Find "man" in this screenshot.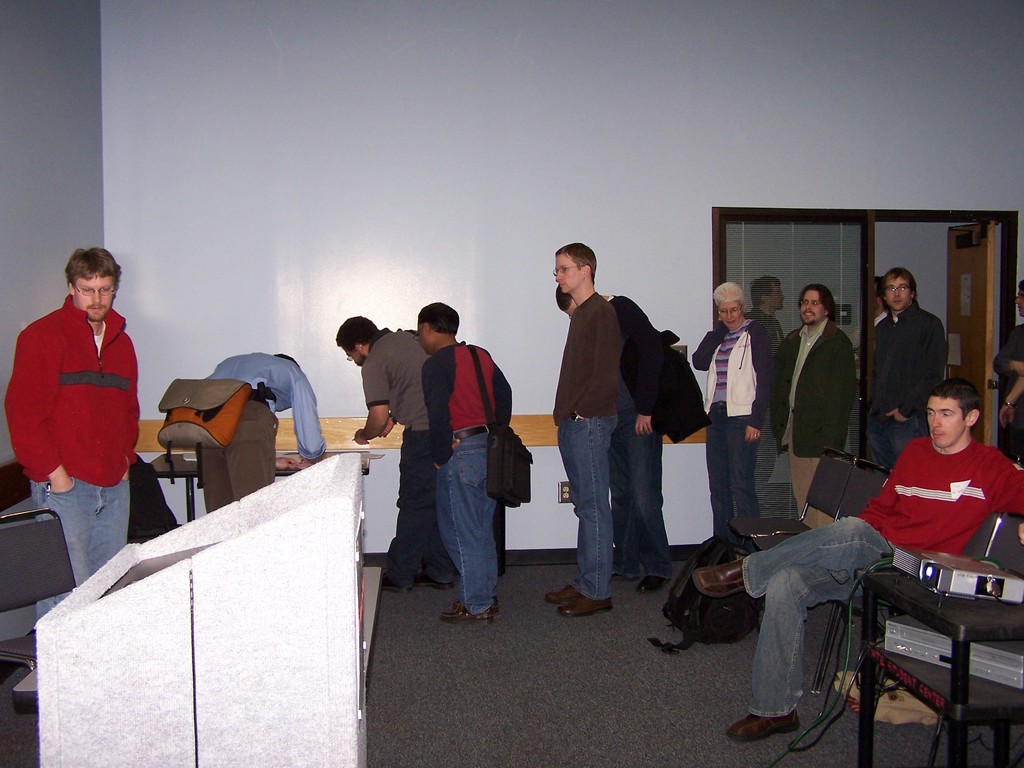
The bounding box for "man" is box(535, 241, 630, 624).
